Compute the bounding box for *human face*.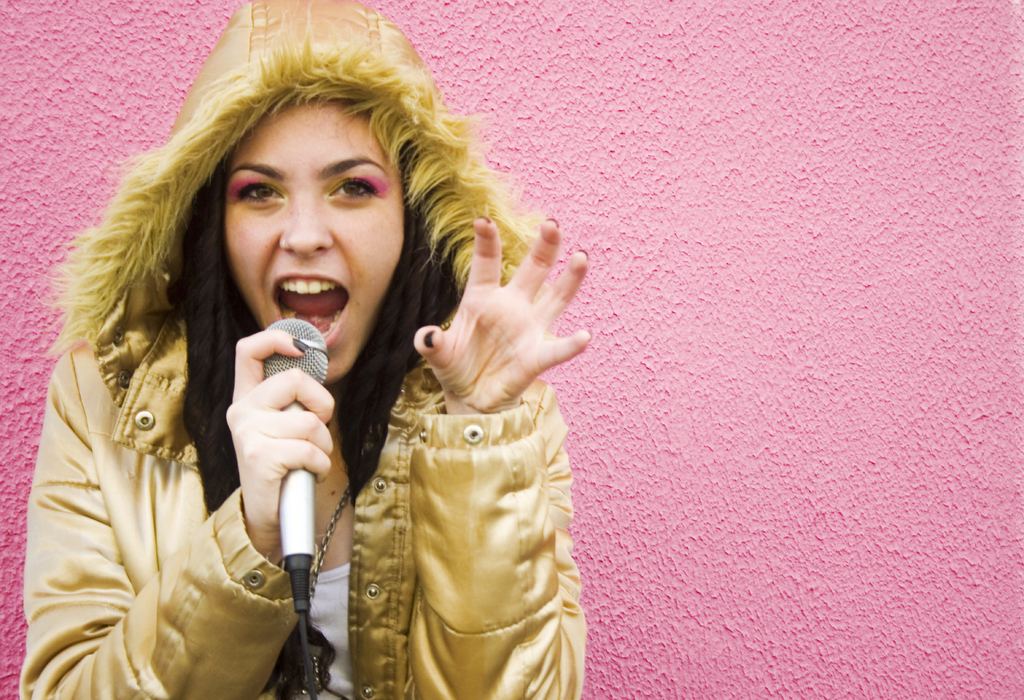
Rect(224, 94, 401, 378).
